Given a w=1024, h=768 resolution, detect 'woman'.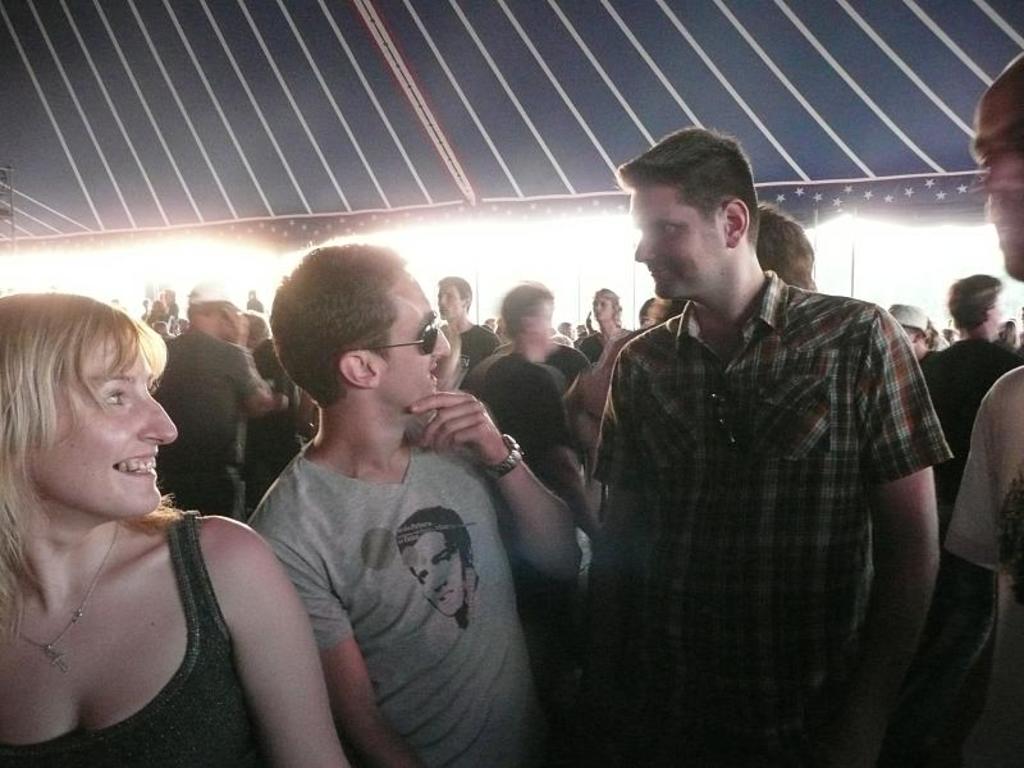
rect(573, 285, 632, 365).
